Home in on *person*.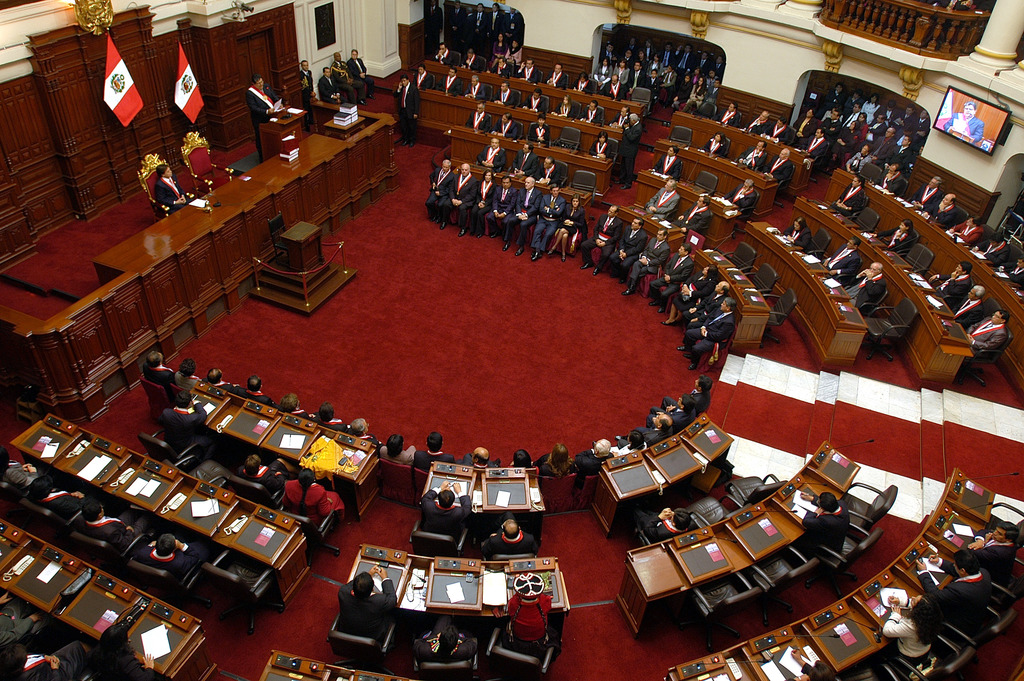
Homed in at bbox=[445, 0, 464, 58].
